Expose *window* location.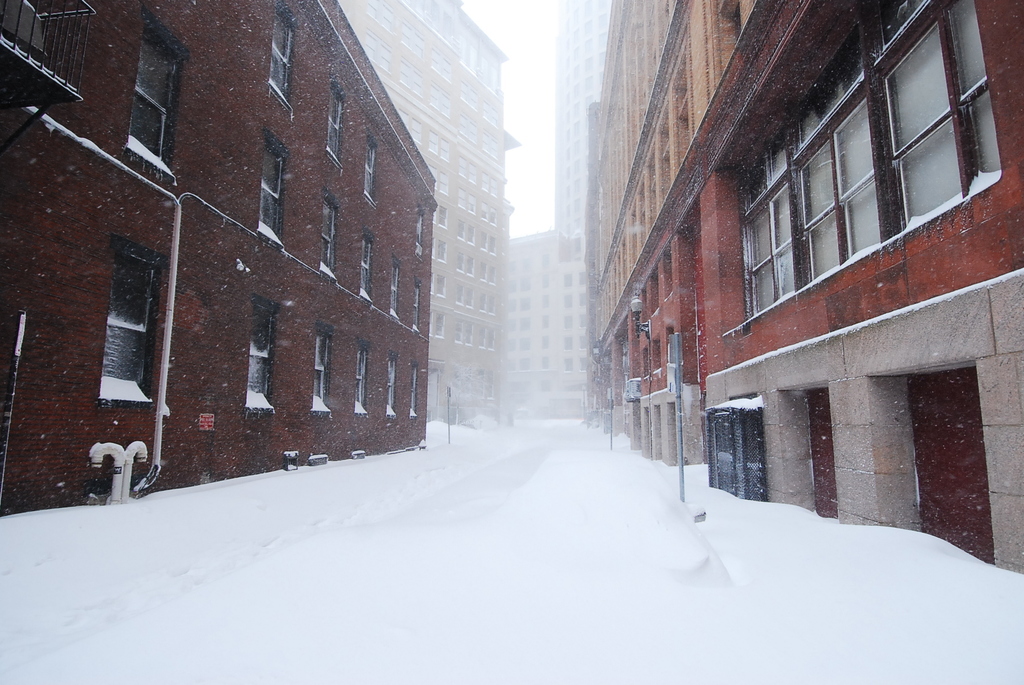
Exposed at locate(390, 261, 400, 312).
